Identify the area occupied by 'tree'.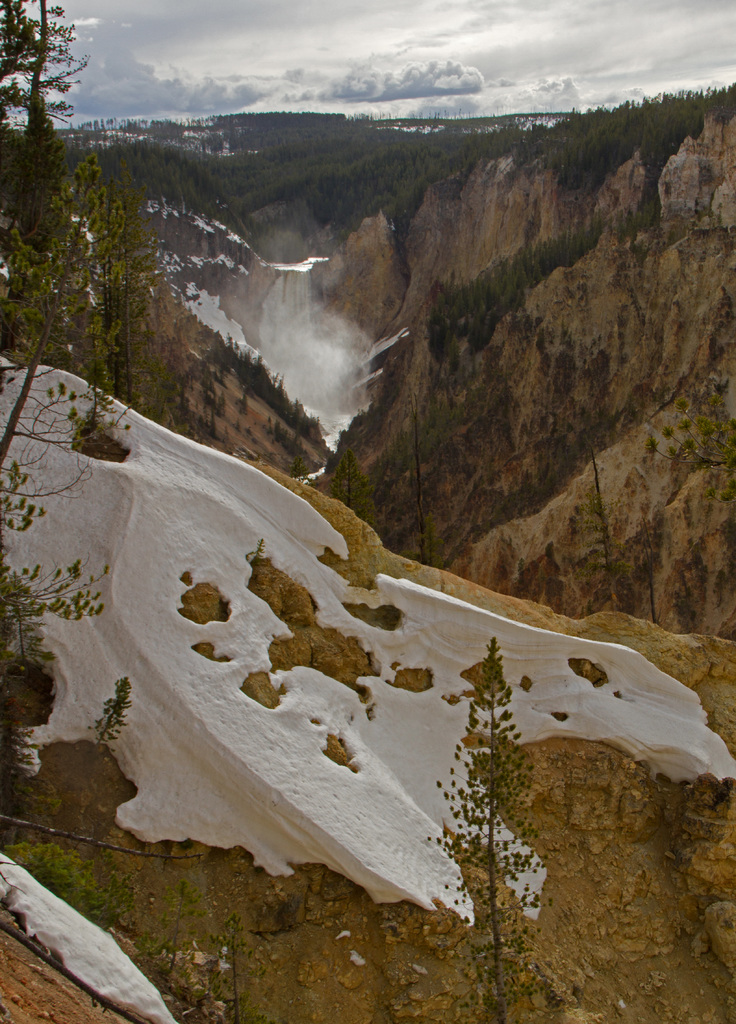
Area: [646,414,733,467].
